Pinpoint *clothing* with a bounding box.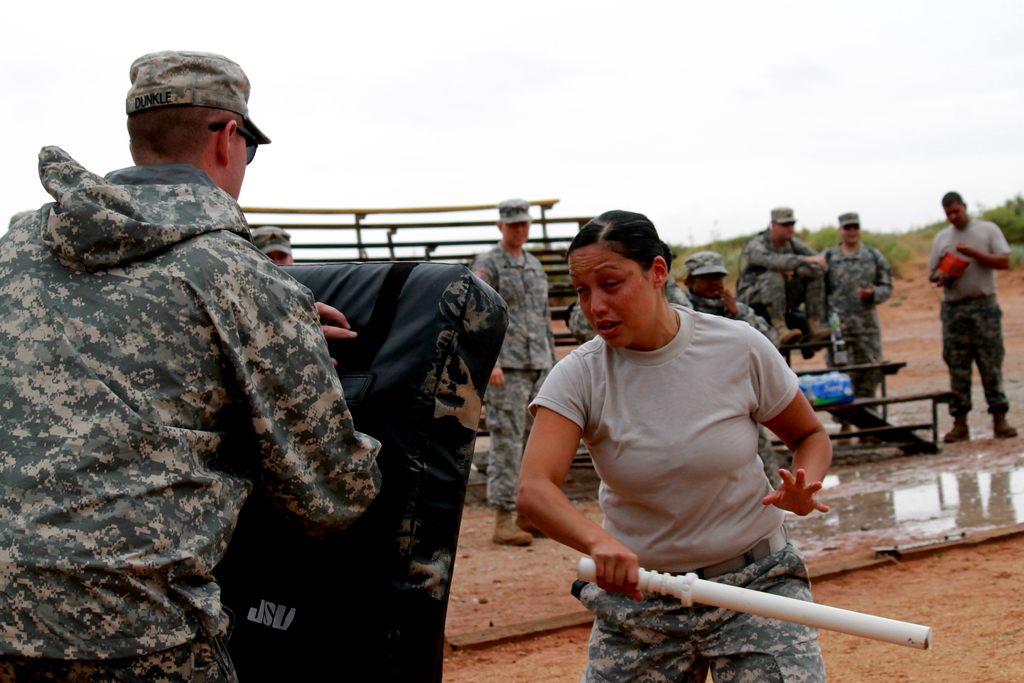
BBox(929, 222, 1007, 419).
